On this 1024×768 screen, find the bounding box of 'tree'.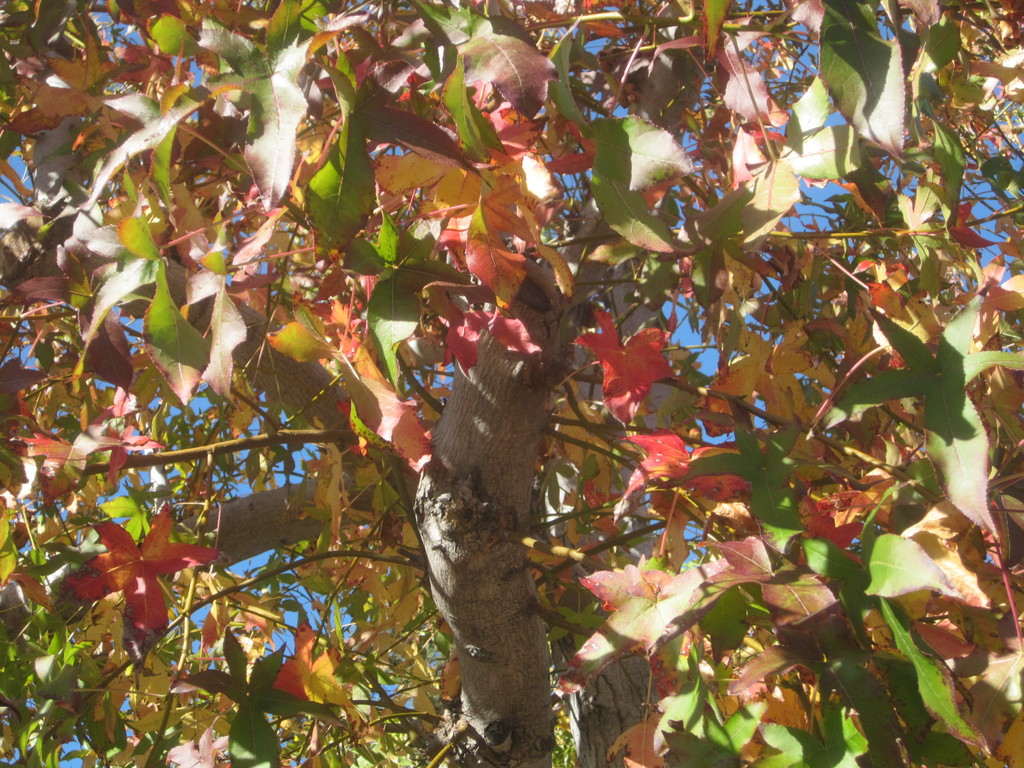
Bounding box: 19 0 1004 739.
